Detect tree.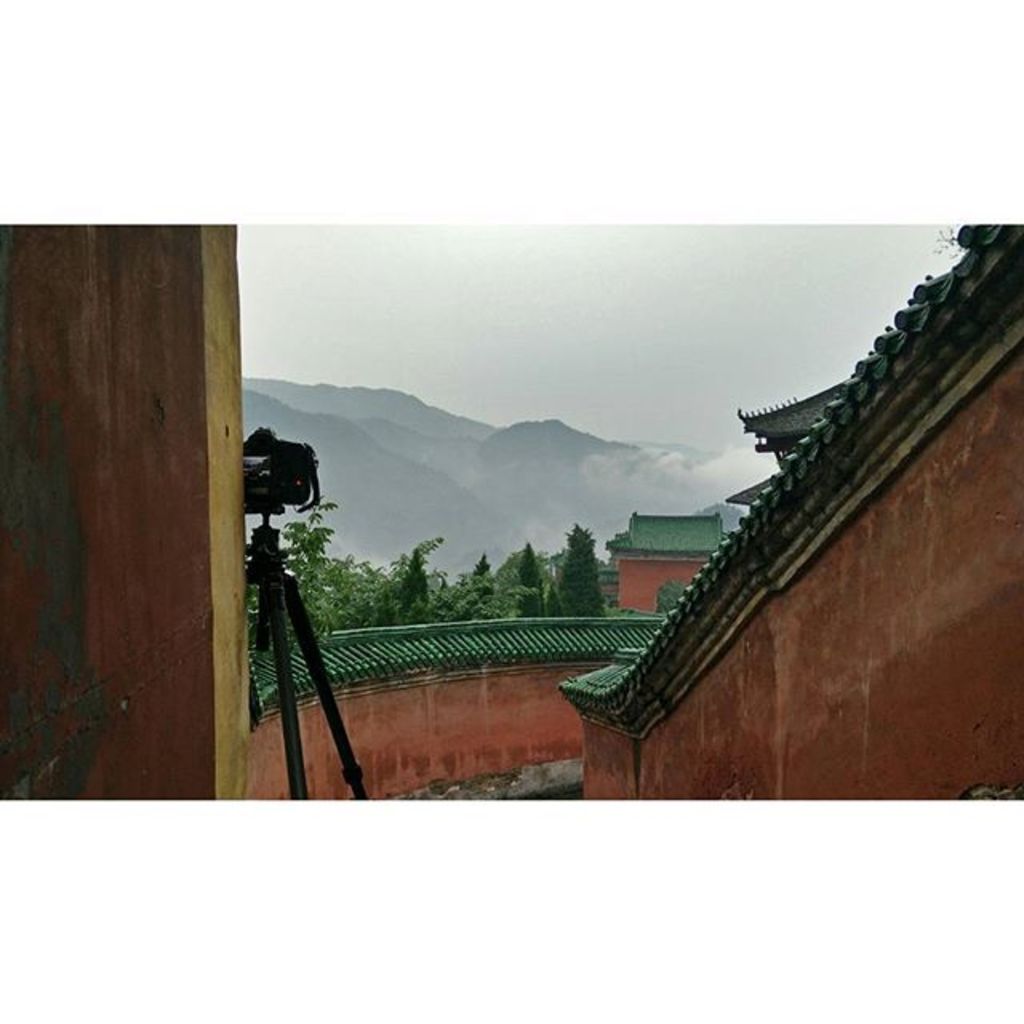
Detected at (278,488,338,606).
